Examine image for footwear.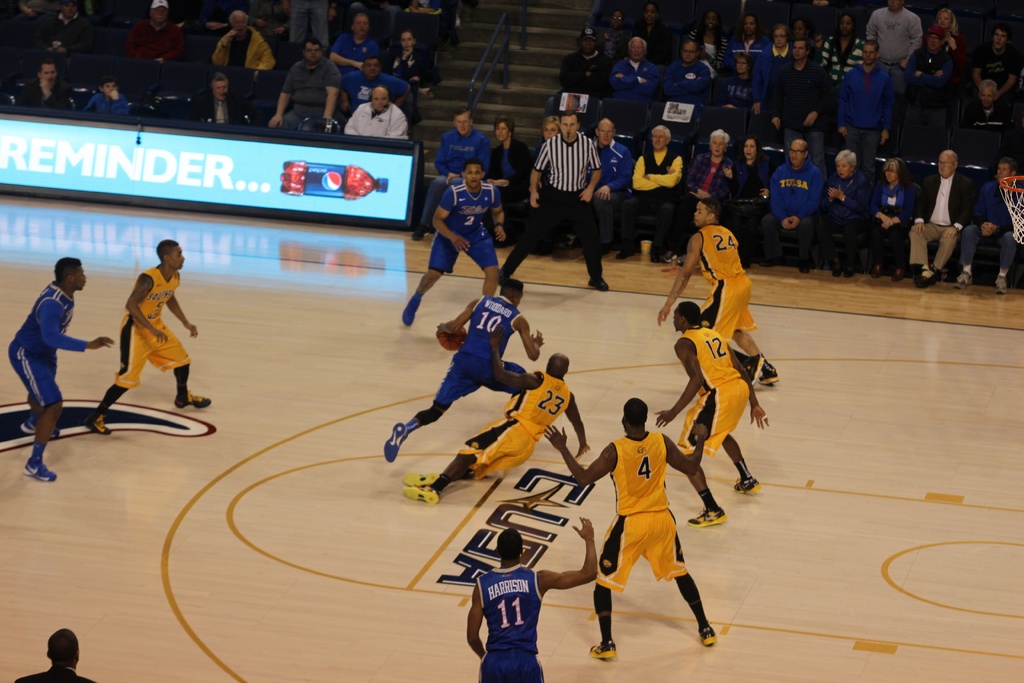
Examination result: left=77, top=411, right=110, bottom=437.
